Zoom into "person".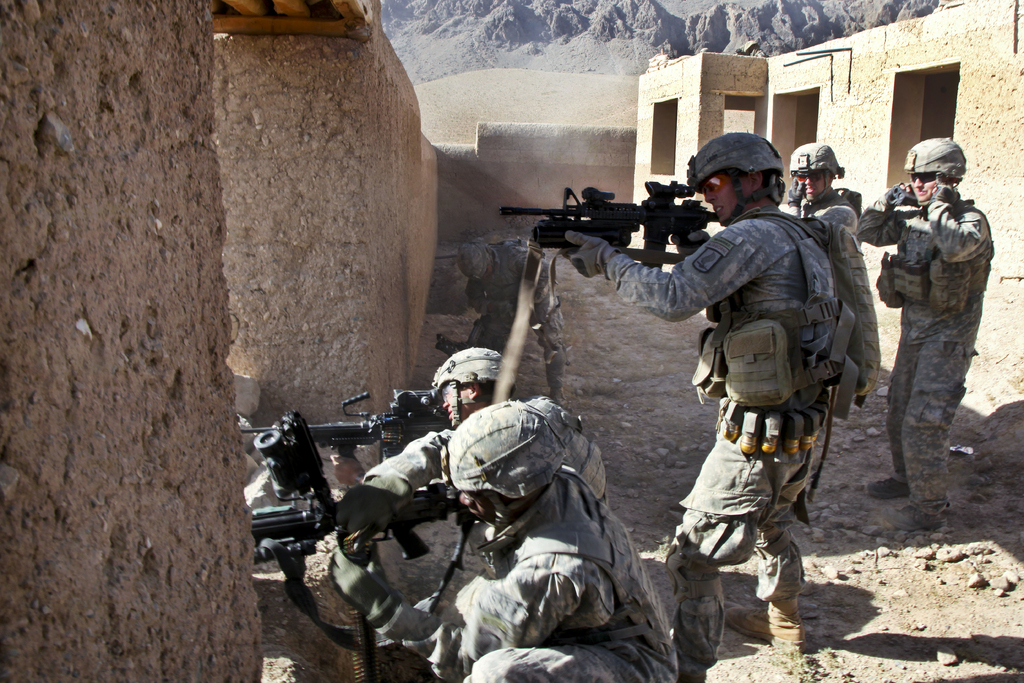
Zoom target: locate(460, 222, 572, 402).
